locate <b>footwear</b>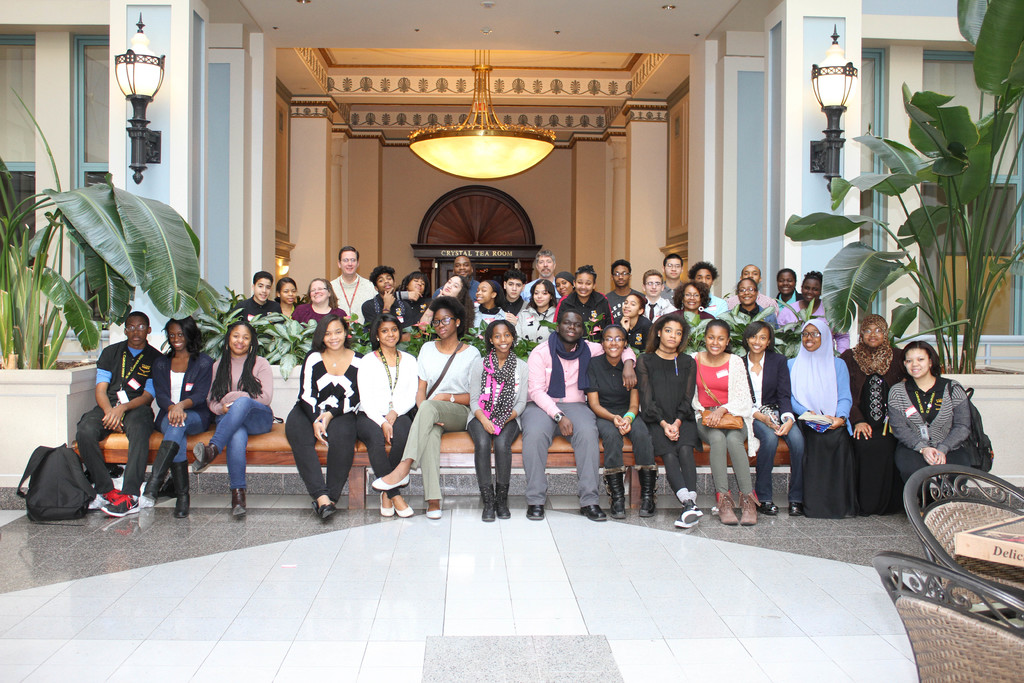
region(717, 489, 740, 525)
